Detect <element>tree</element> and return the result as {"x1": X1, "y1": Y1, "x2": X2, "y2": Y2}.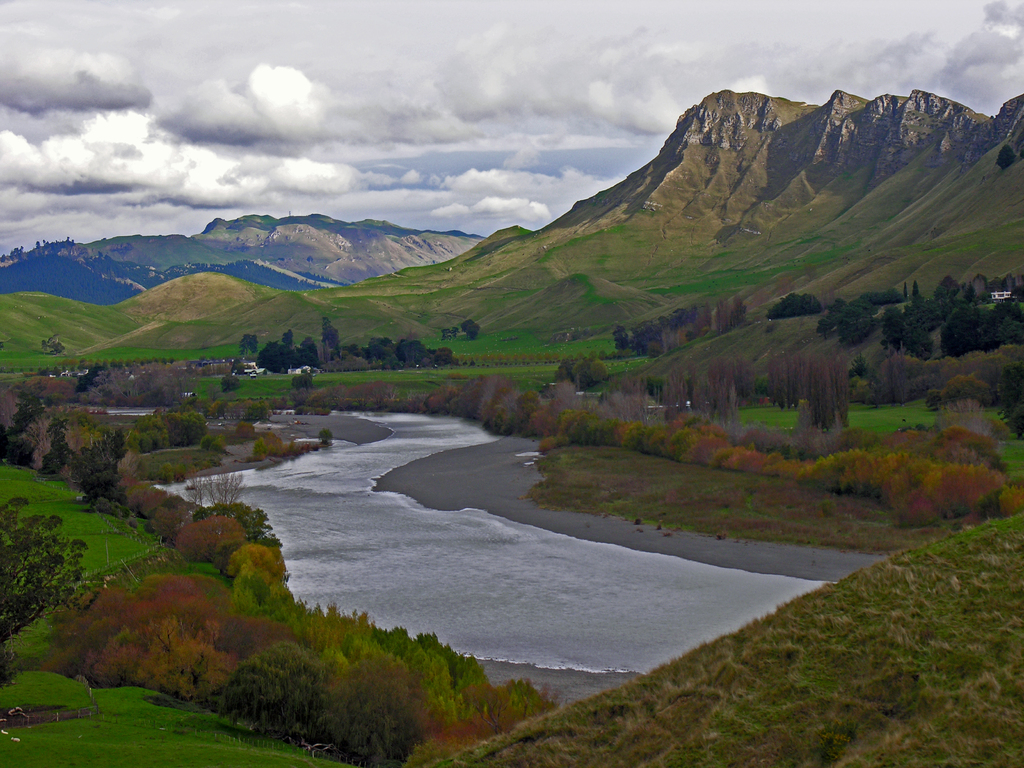
{"x1": 730, "y1": 293, "x2": 747, "y2": 324}.
